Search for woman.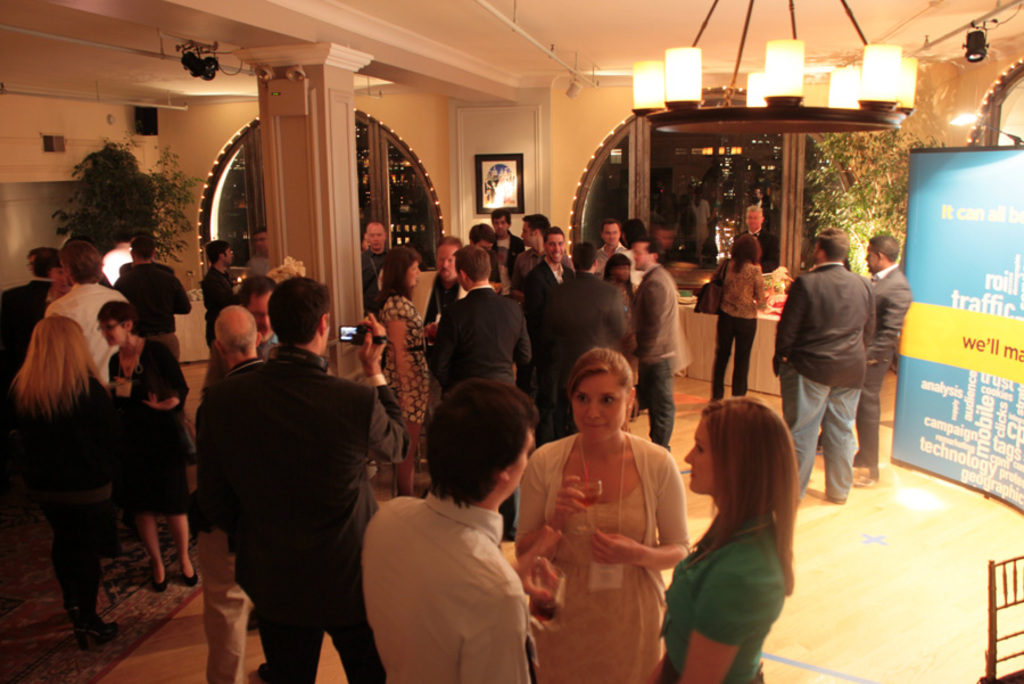
Found at {"x1": 0, "y1": 314, "x2": 124, "y2": 651}.
